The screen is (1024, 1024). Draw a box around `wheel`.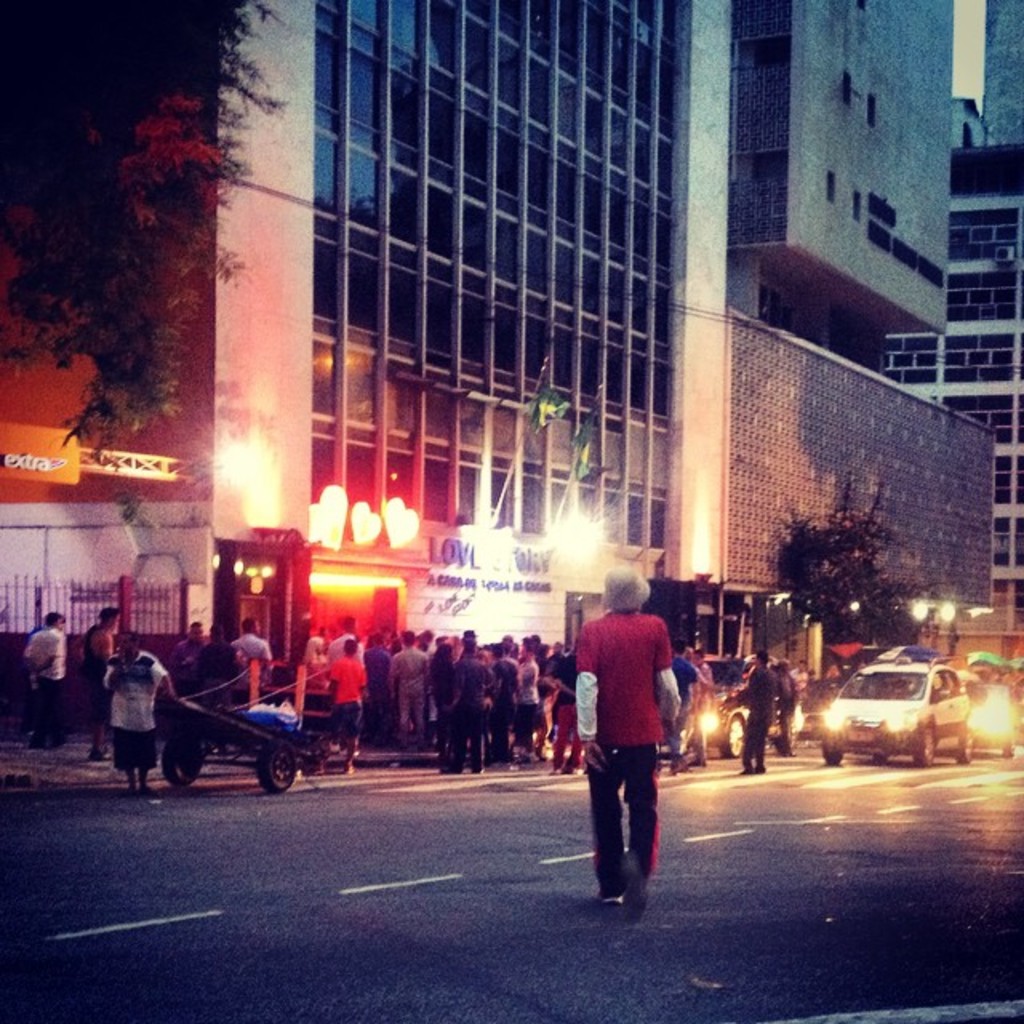
(x1=254, y1=739, x2=302, y2=794).
